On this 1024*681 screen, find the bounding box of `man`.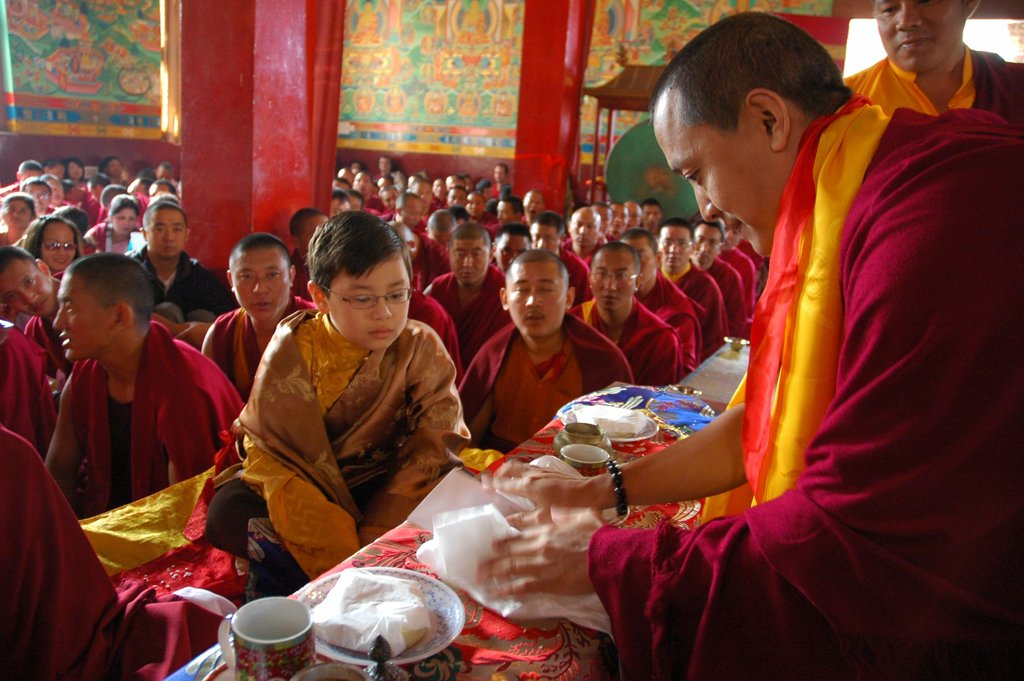
Bounding box: x1=0, y1=256, x2=68, y2=377.
